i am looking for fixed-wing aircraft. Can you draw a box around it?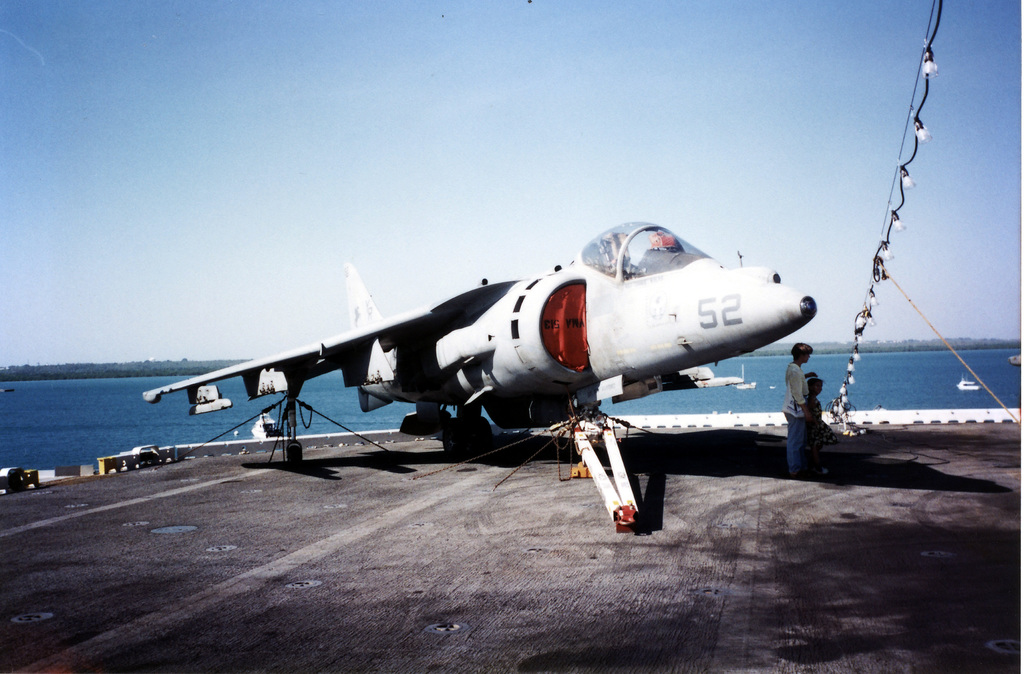
Sure, the bounding box is (left=143, top=218, right=813, bottom=530).
